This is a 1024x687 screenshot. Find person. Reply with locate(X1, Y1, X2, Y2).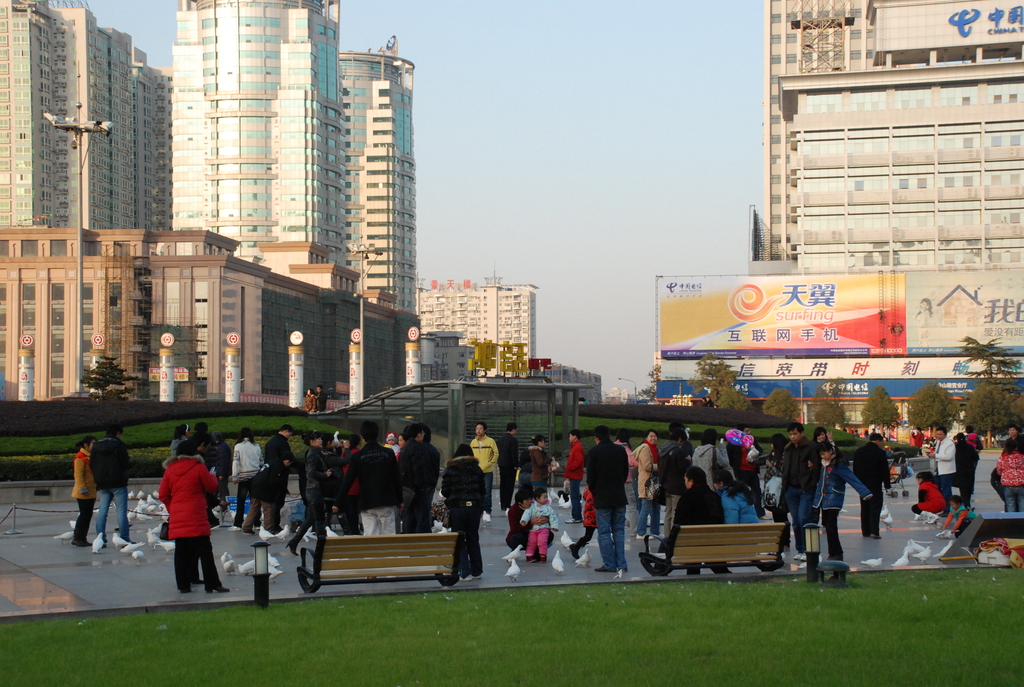
locate(925, 425, 956, 507).
